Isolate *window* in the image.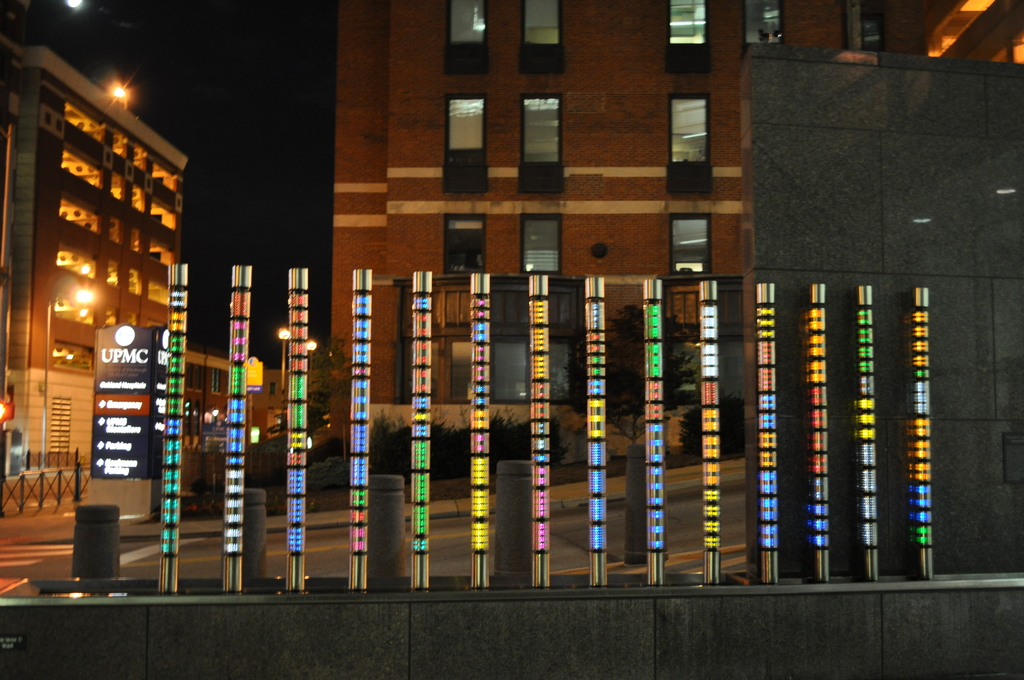
Isolated region: <region>112, 133, 132, 159</region>.
